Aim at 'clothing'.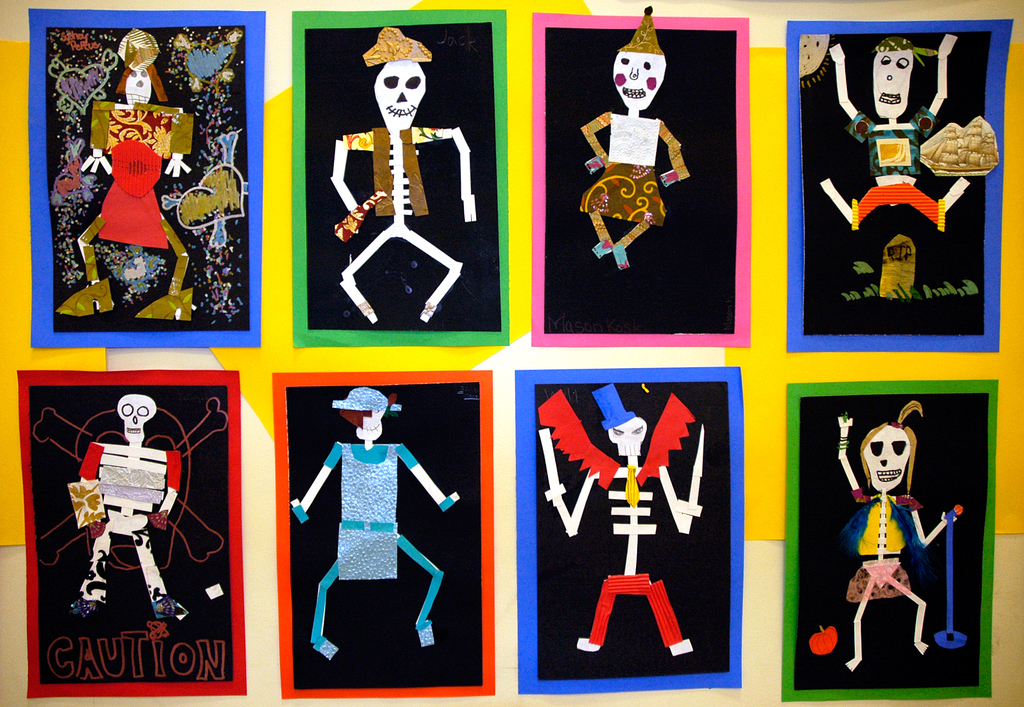
Aimed at [x1=340, y1=440, x2=431, y2=588].
